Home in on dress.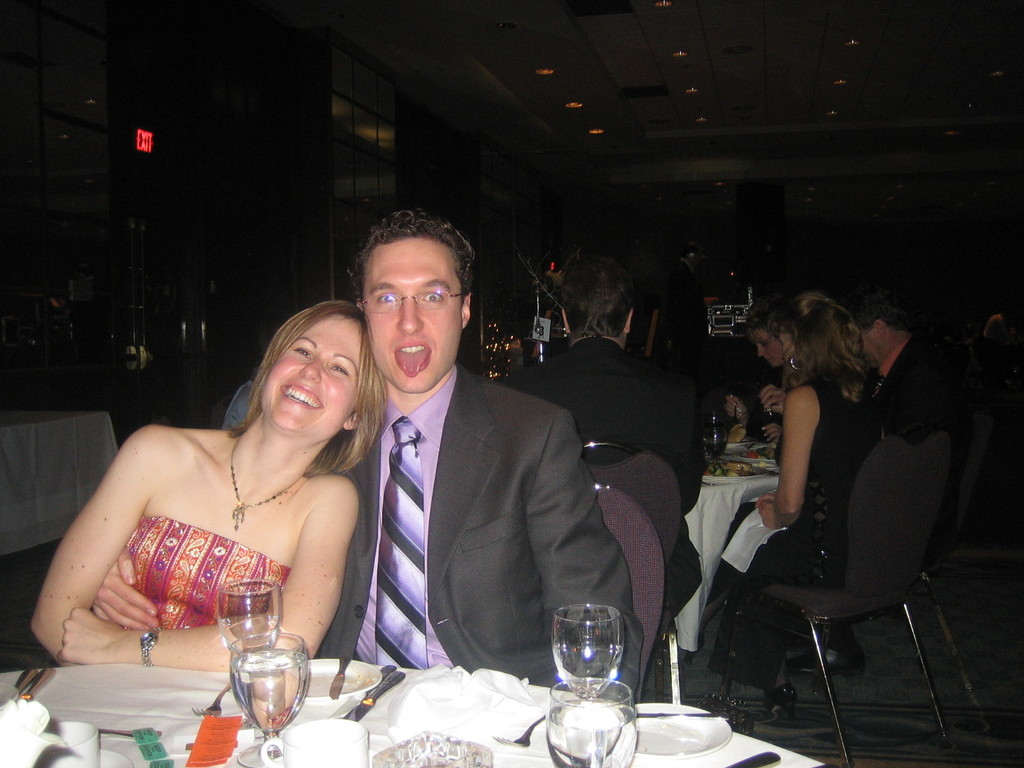
Homed in at (127, 516, 294, 633).
